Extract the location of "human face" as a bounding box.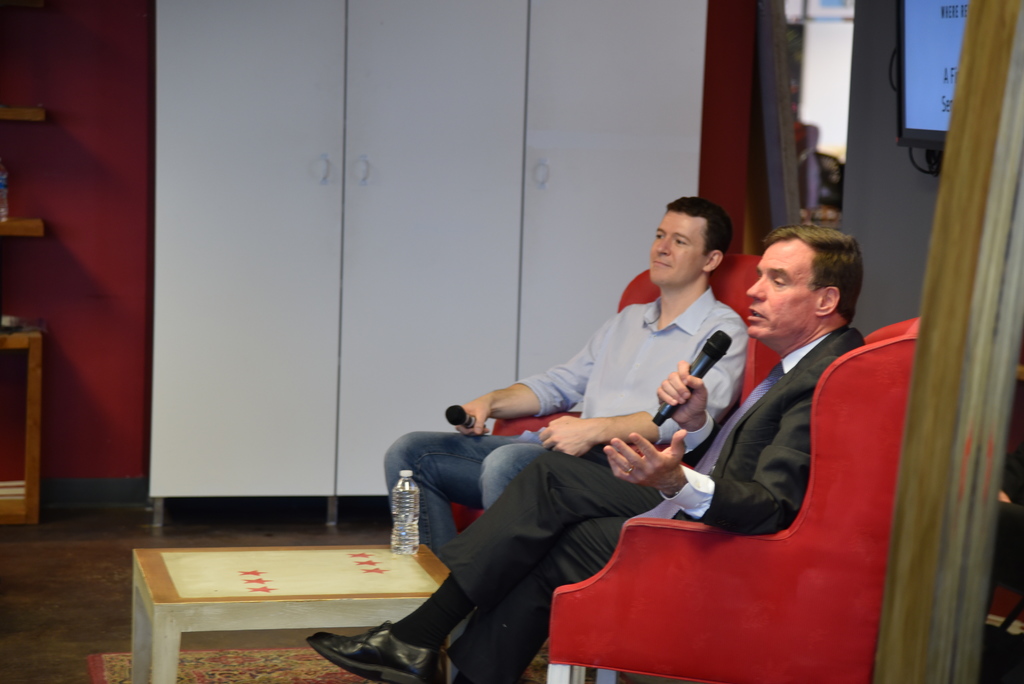
rect(742, 240, 817, 343).
